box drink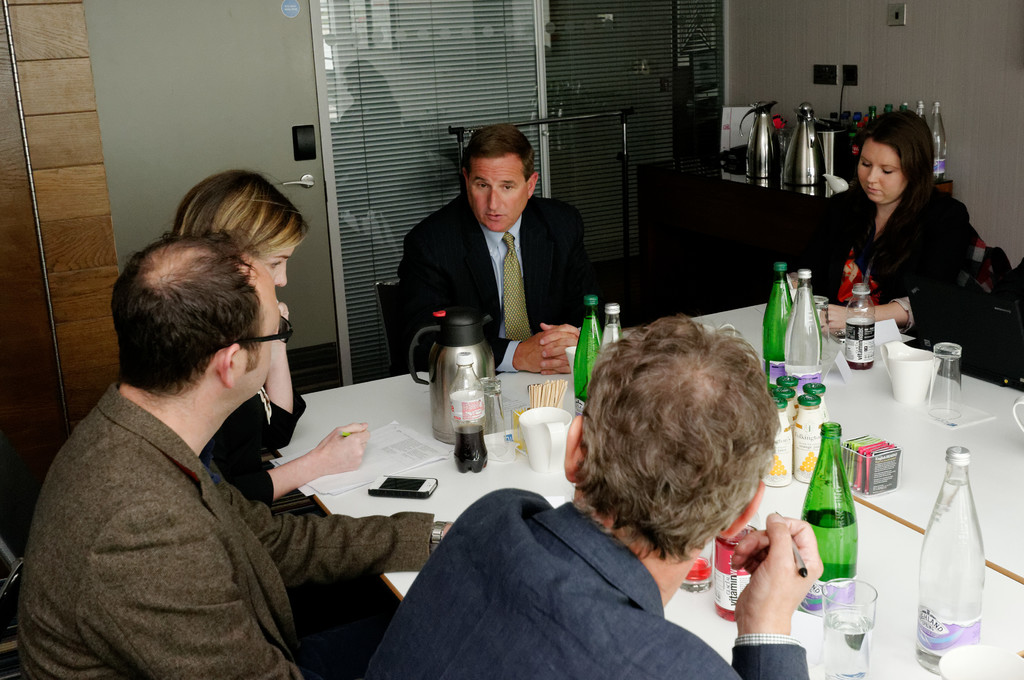
x1=680 y1=559 x2=714 y2=594
